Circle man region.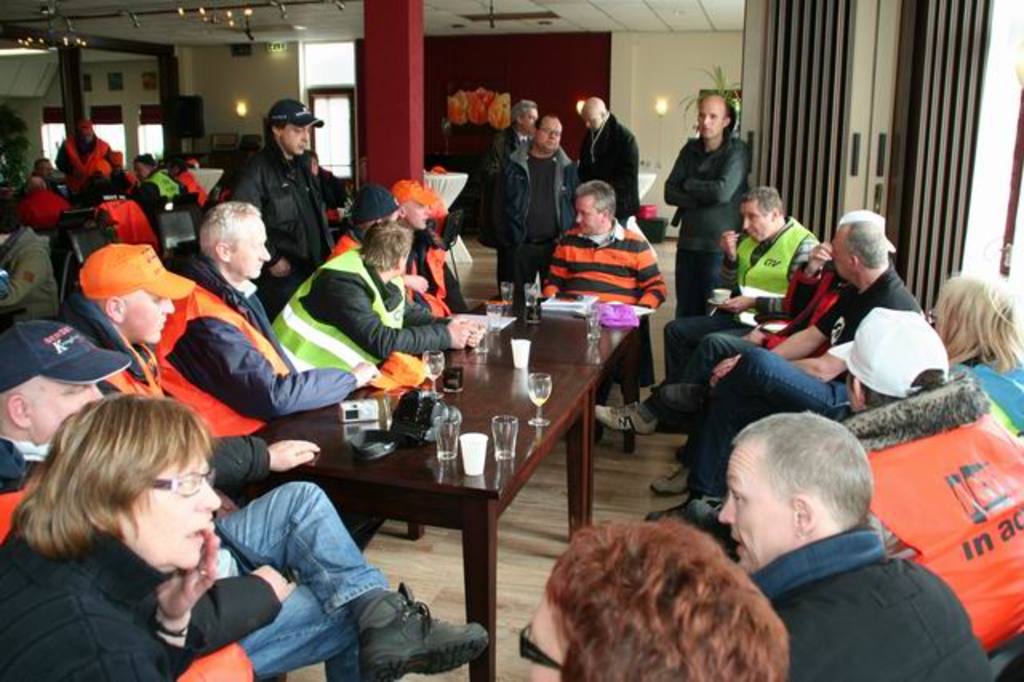
Region: (650,203,949,533).
